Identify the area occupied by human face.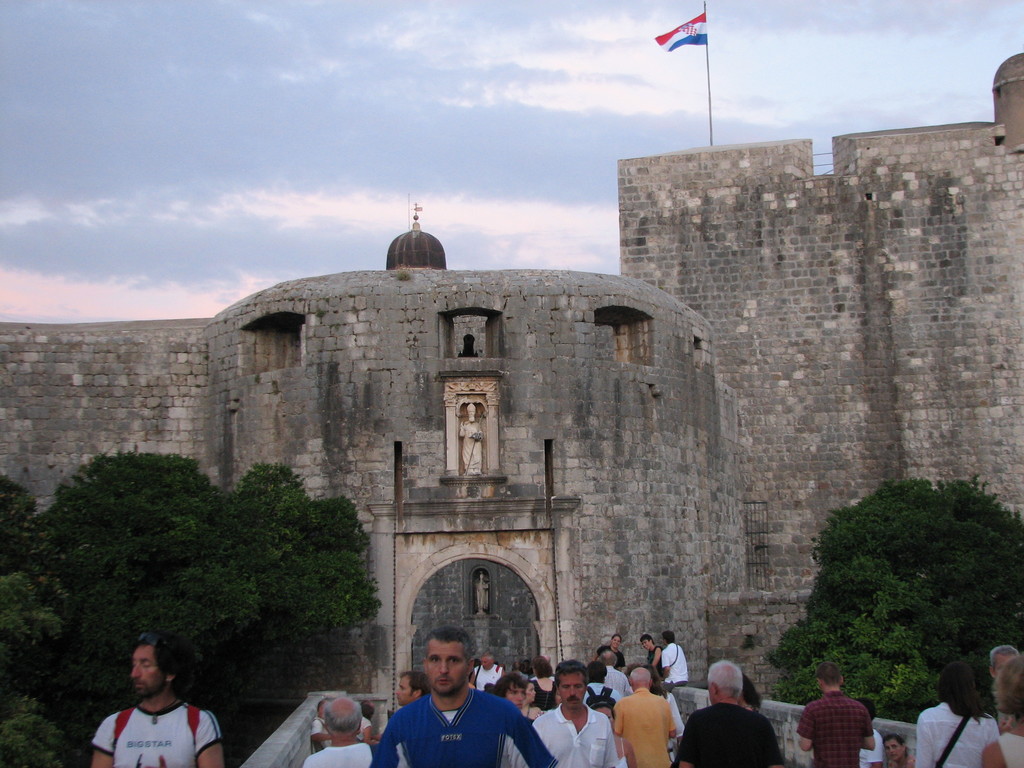
Area: {"x1": 883, "y1": 739, "x2": 912, "y2": 762}.
